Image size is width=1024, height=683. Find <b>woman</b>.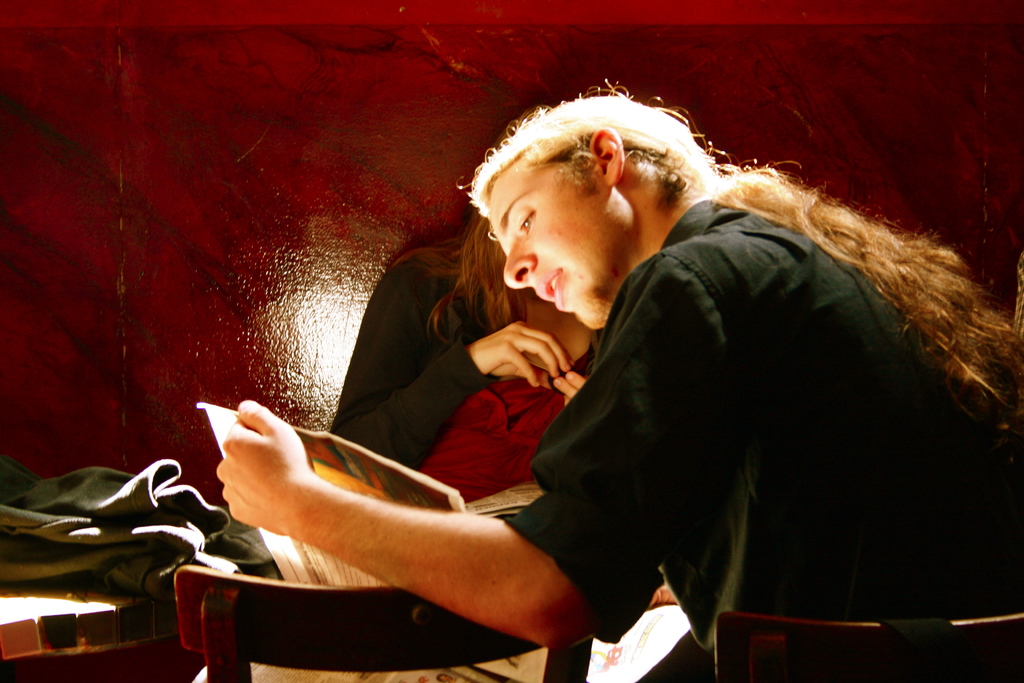
<box>308,192,638,498</box>.
